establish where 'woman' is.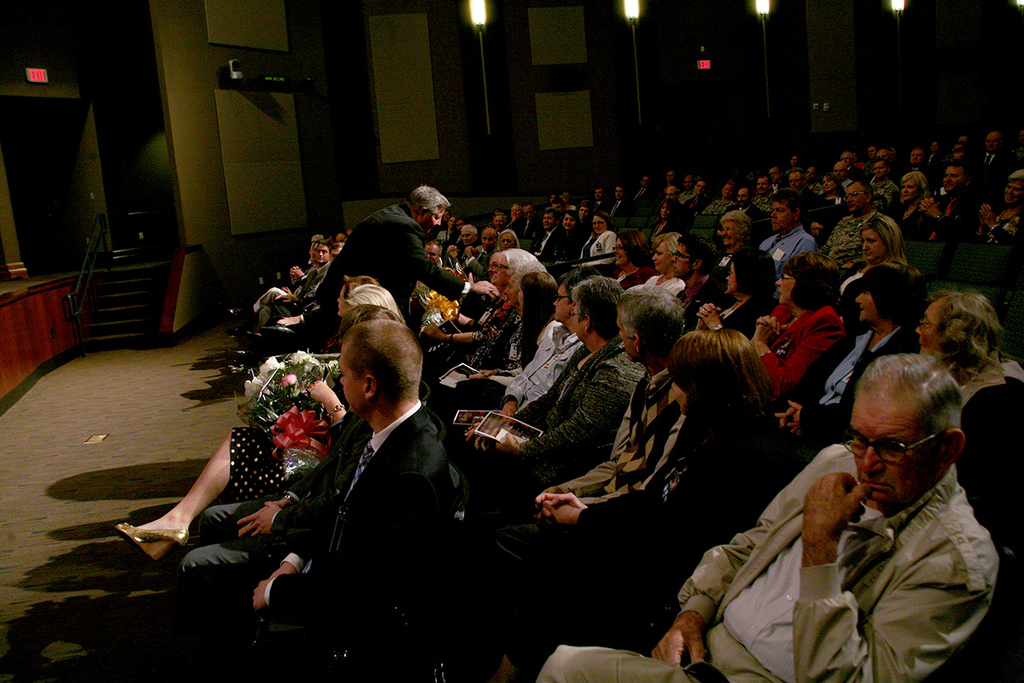
Established at bbox=(448, 272, 567, 422).
